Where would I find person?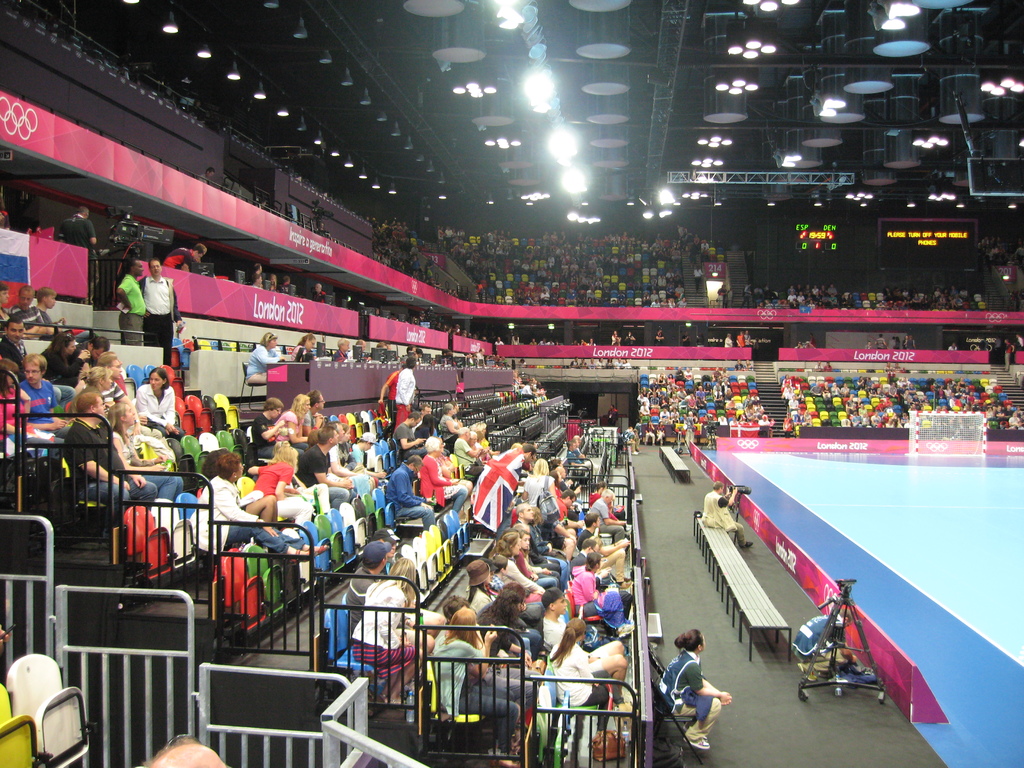
At l=245, t=332, r=286, b=385.
